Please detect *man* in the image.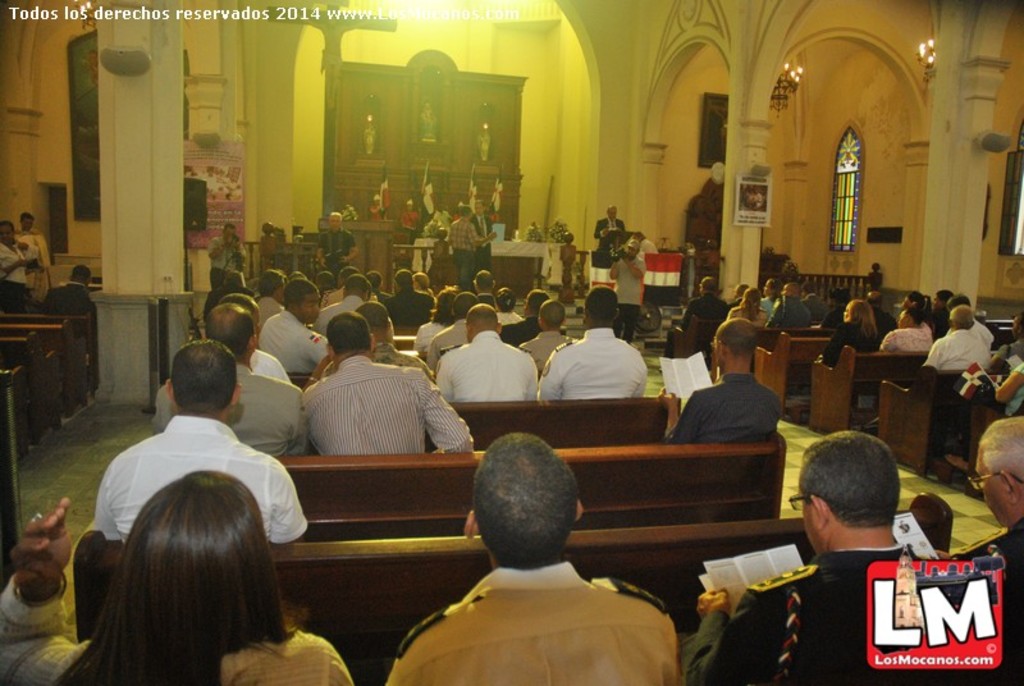
bbox=[205, 219, 250, 289].
